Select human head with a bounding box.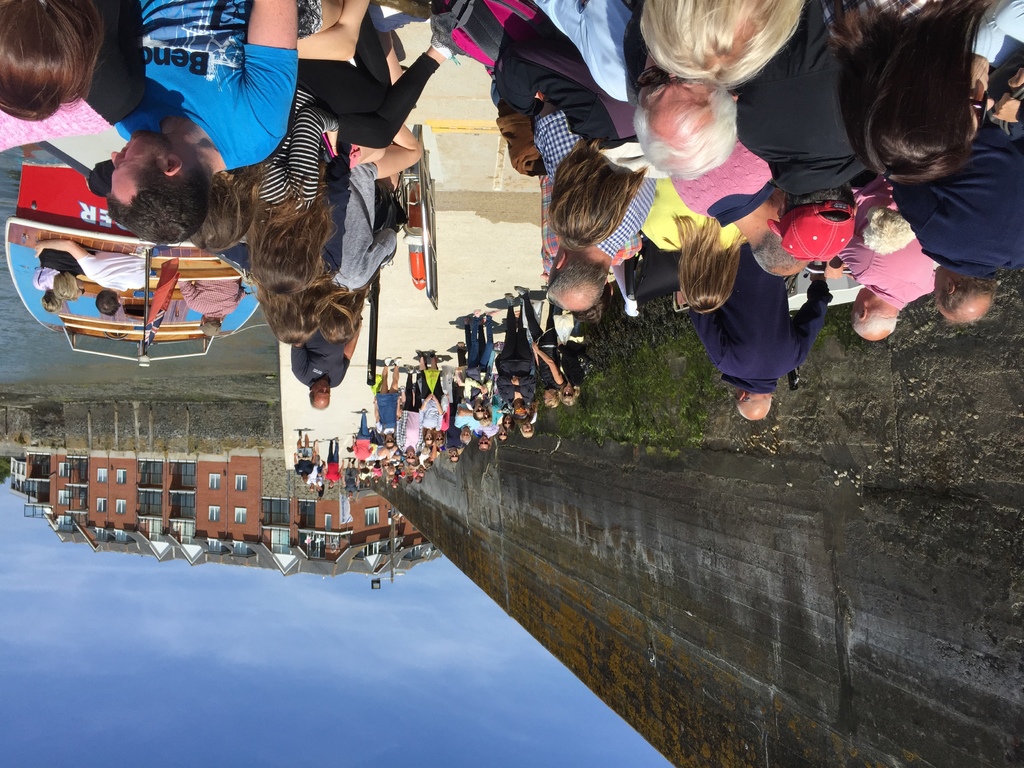
309:376:333:410.
